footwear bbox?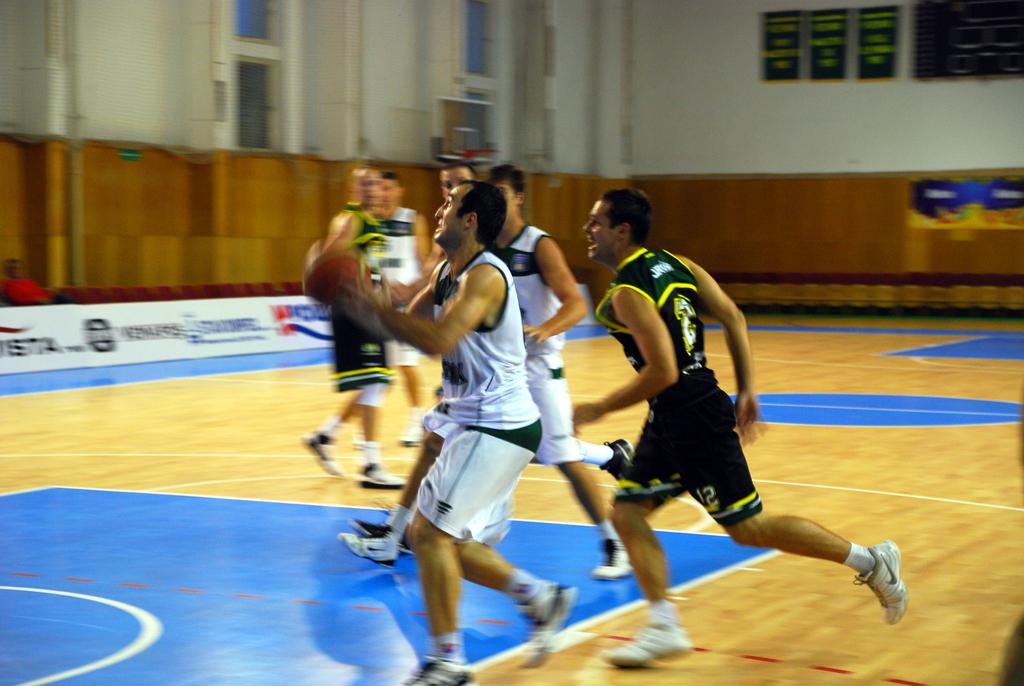
left=349, top=518, right=416, bottom=556
